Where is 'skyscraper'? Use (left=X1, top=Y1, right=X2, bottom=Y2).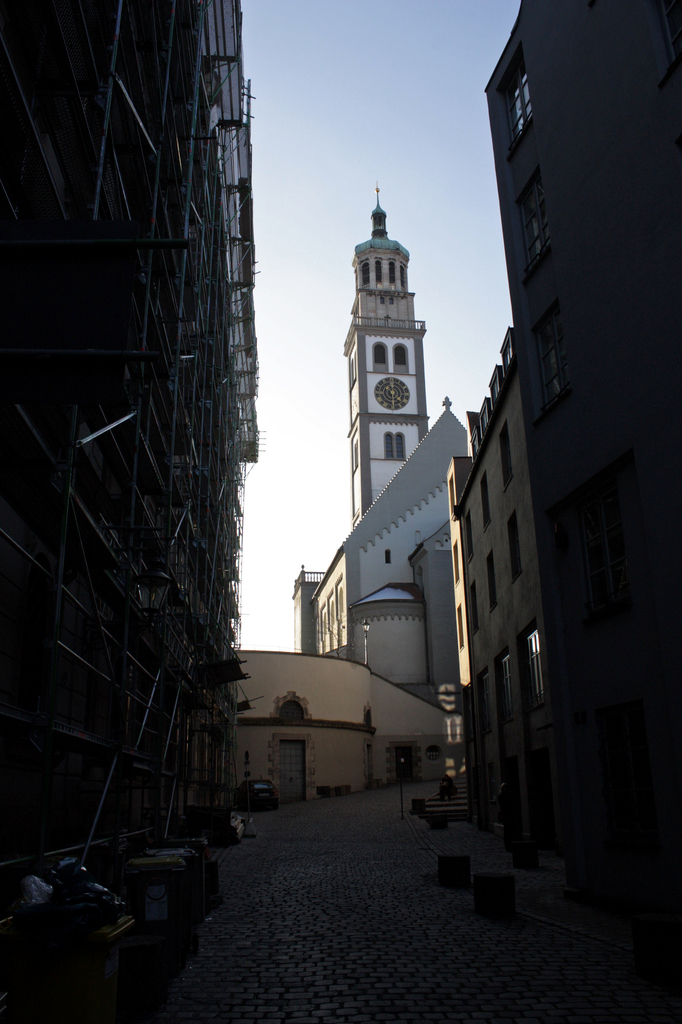
(left=287, top=182, right=469, bottom=749).
